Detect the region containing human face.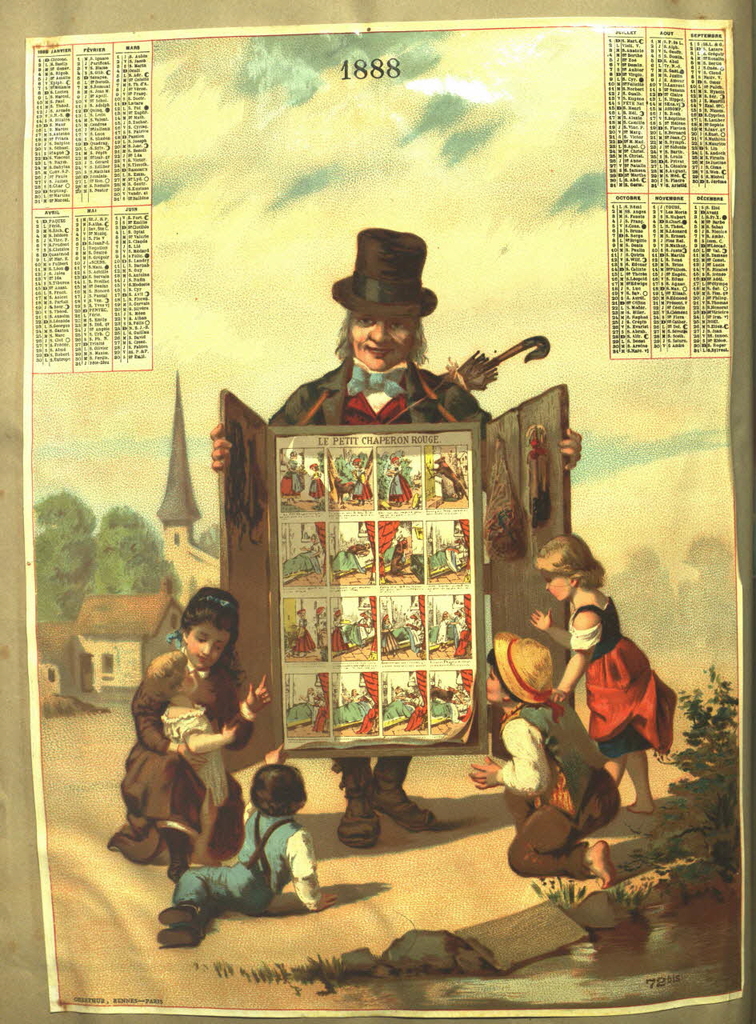
box(486, 663, 500, 702).
